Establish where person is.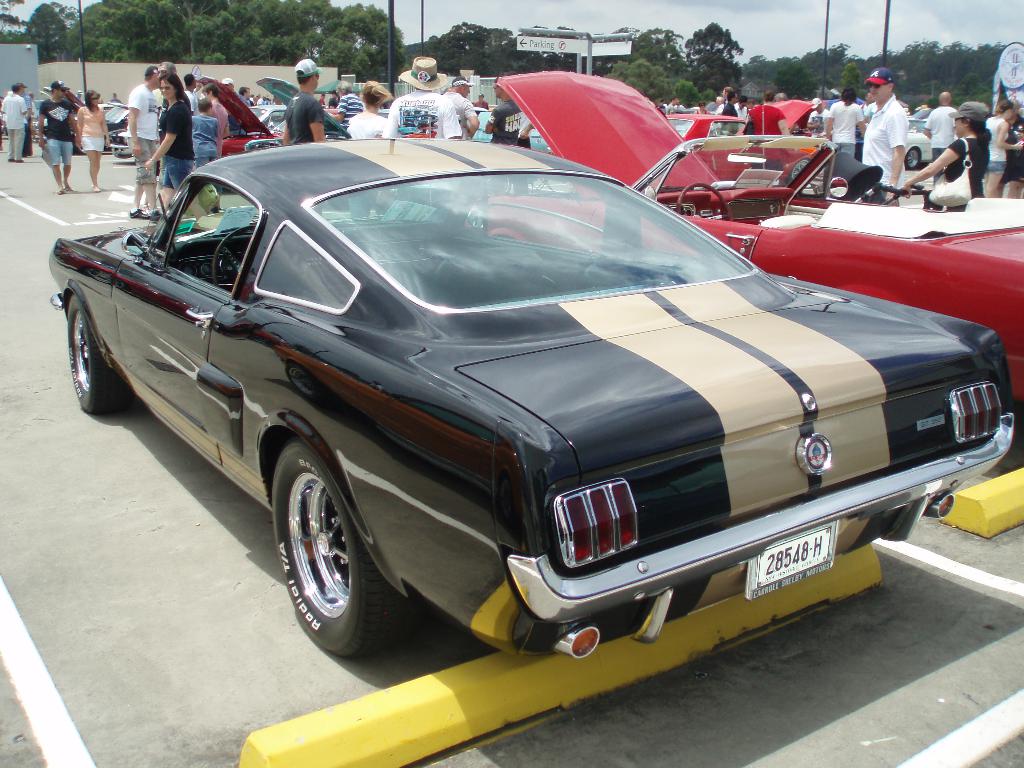
Established at Rect(716, 86, 746, 137).
